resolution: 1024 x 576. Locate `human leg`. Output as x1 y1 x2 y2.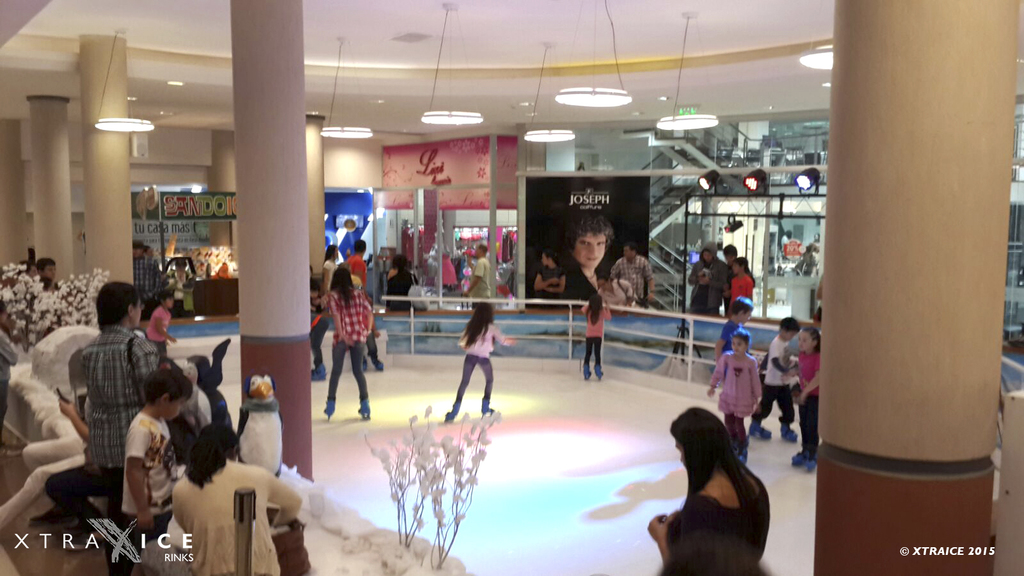
727 414 749 464.
